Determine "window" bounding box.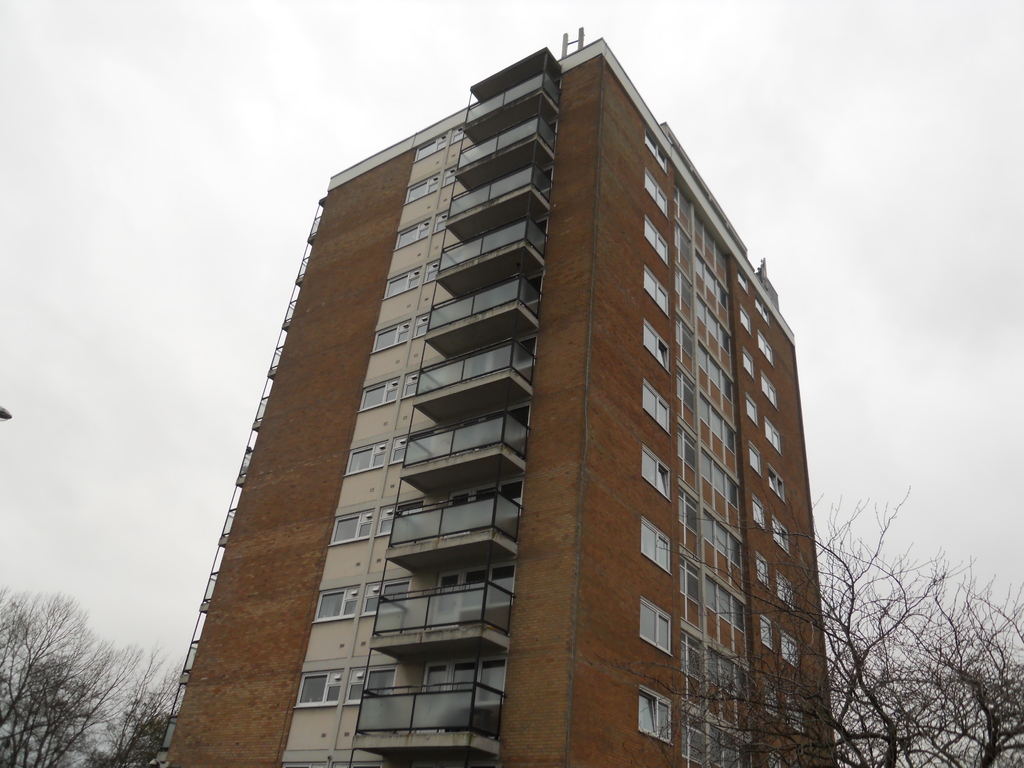
Determined: <region>638, 688, 676, 748</region>.
